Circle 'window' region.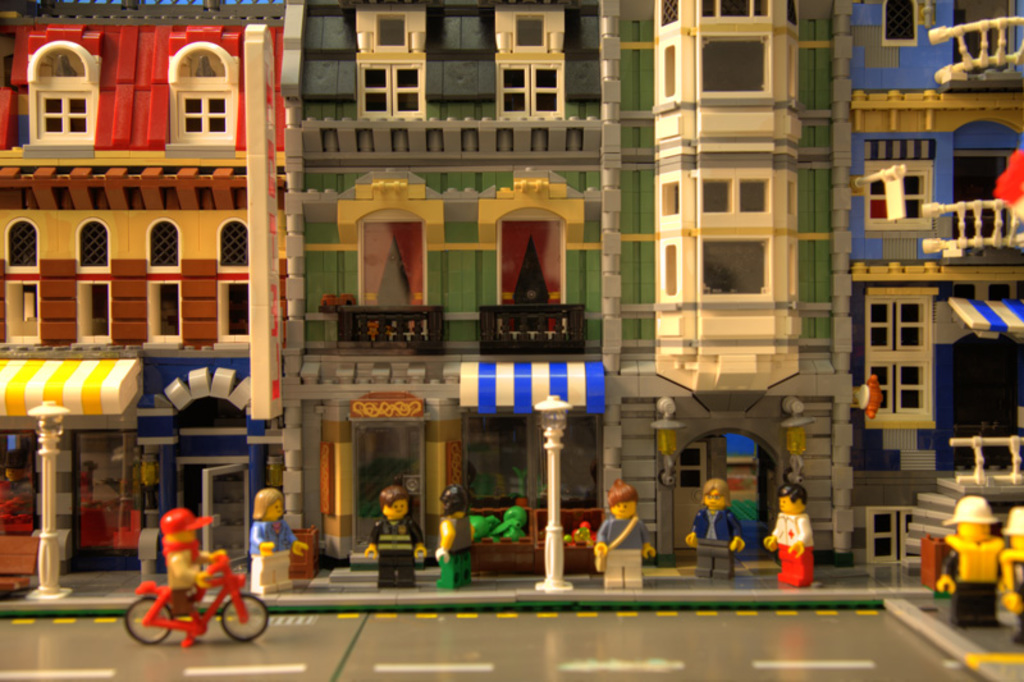
Region: 24 35 92 146.
